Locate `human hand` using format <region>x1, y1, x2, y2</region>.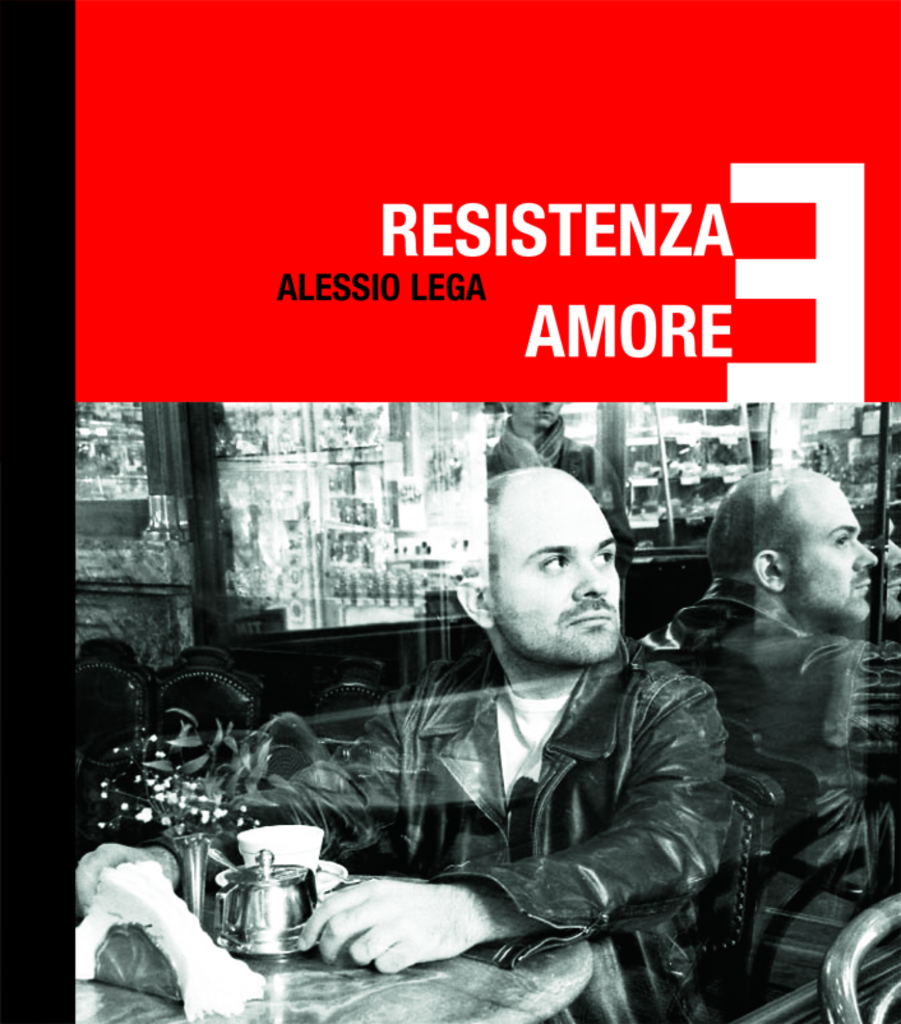
<region>302, 877, 549, 988</region>.
